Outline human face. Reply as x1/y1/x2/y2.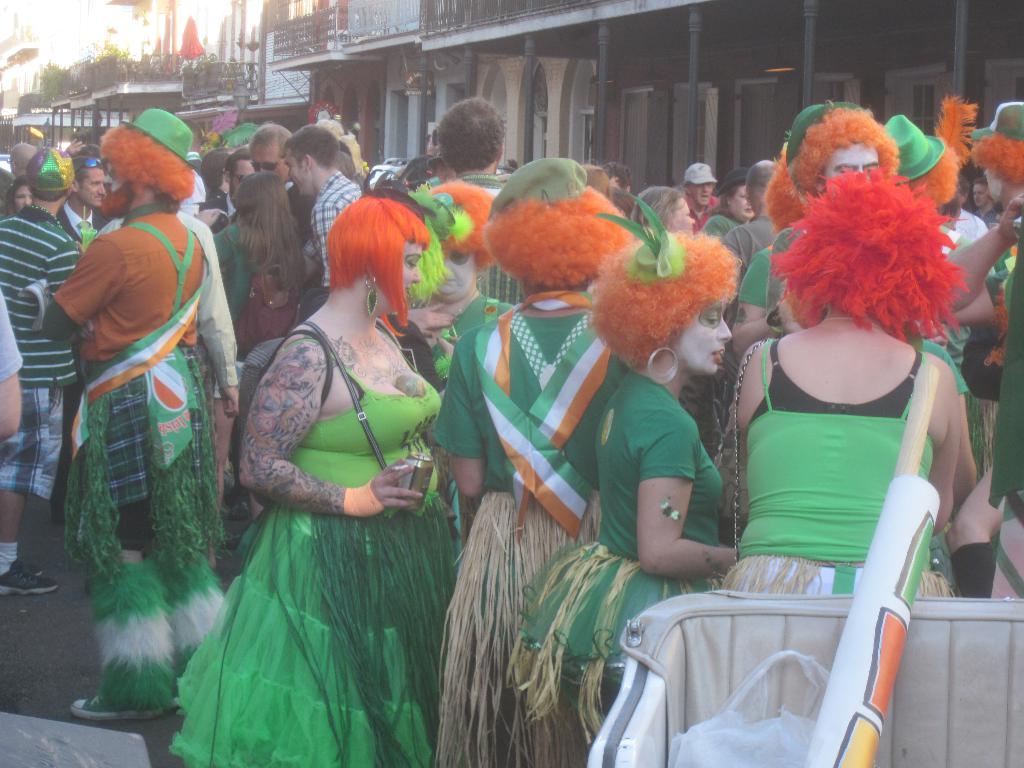
14/188/33/207.
